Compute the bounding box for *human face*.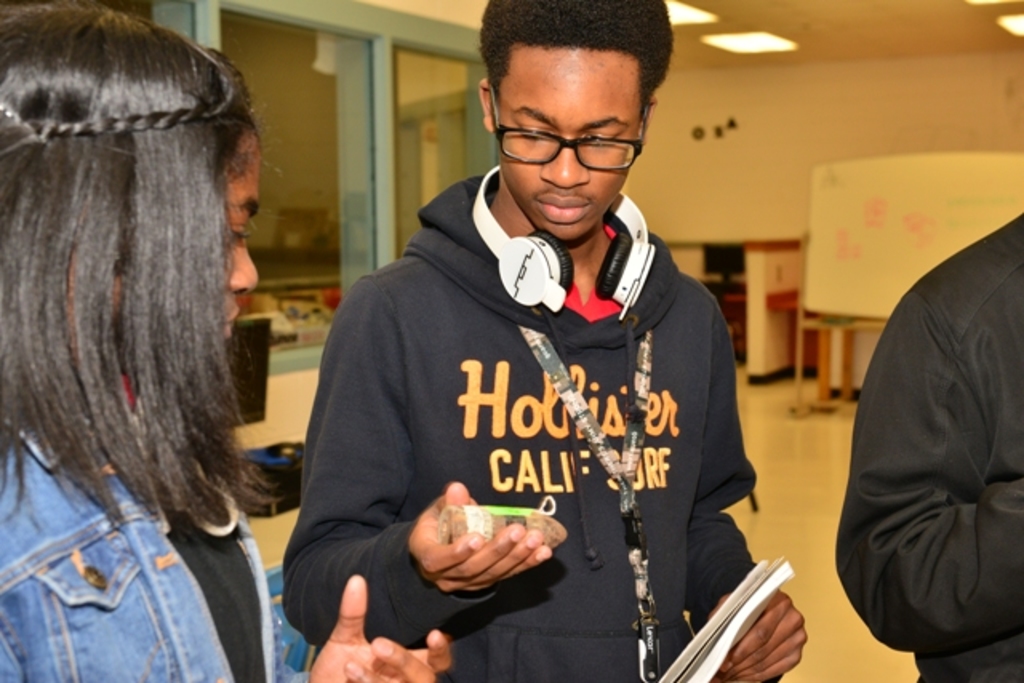
{"left": 499, "top": 40, "right": 648, "bottom": 240}.
